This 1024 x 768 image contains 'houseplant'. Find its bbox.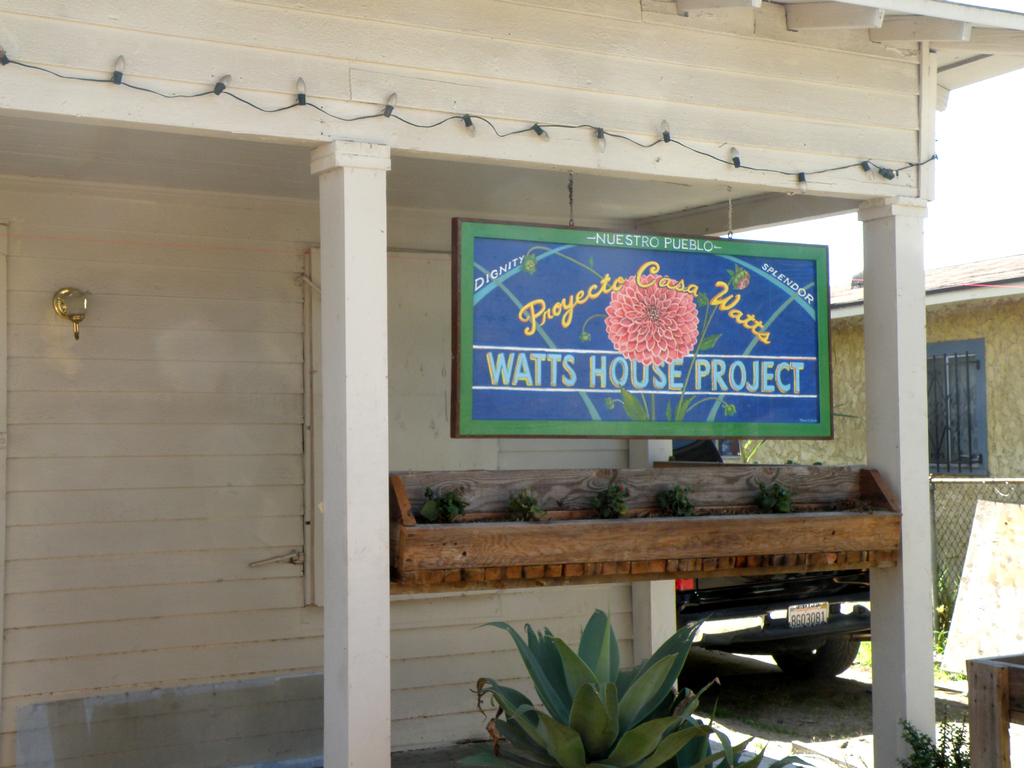
(447, 599, 820, 767).
